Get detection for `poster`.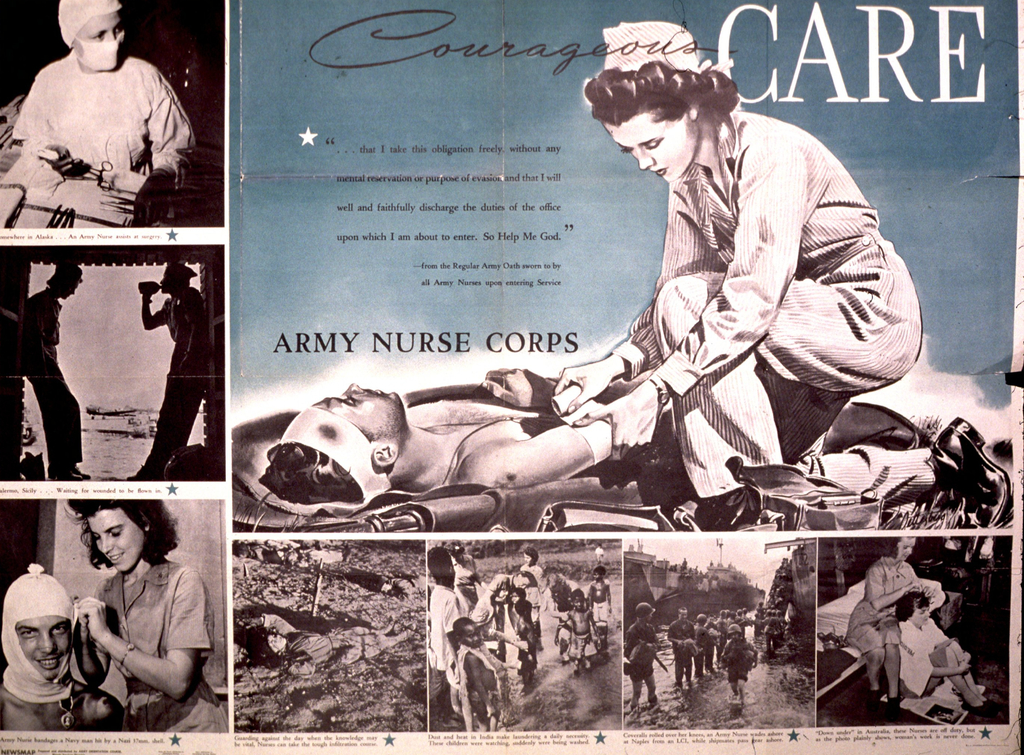
Detection: (0,0,1023,754).
